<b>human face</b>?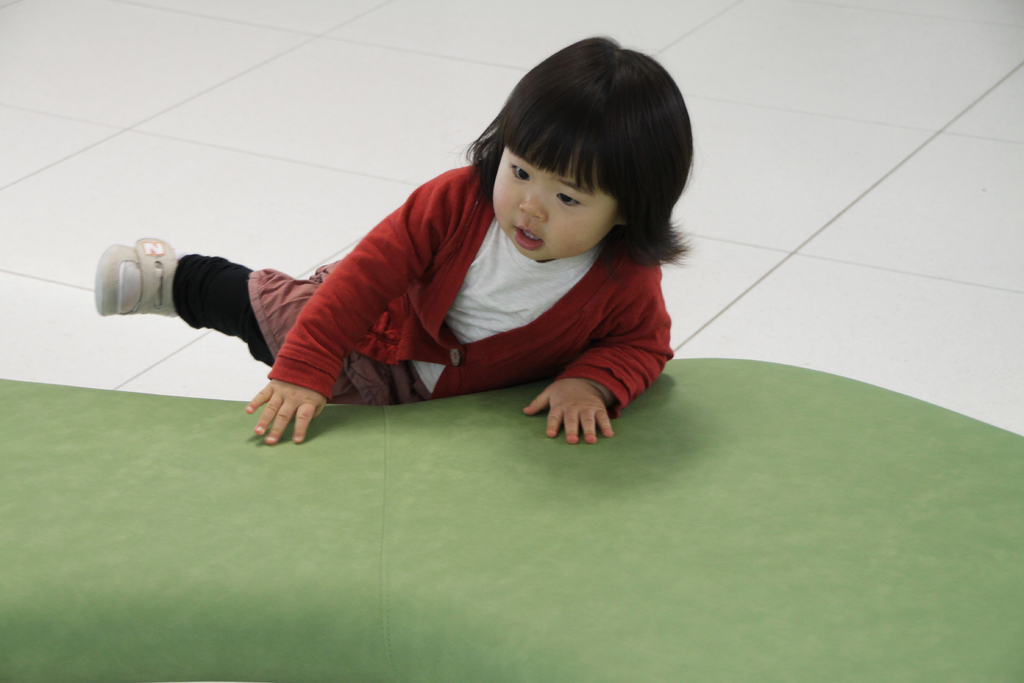
left=493, top=151, right=615, bottom=264
